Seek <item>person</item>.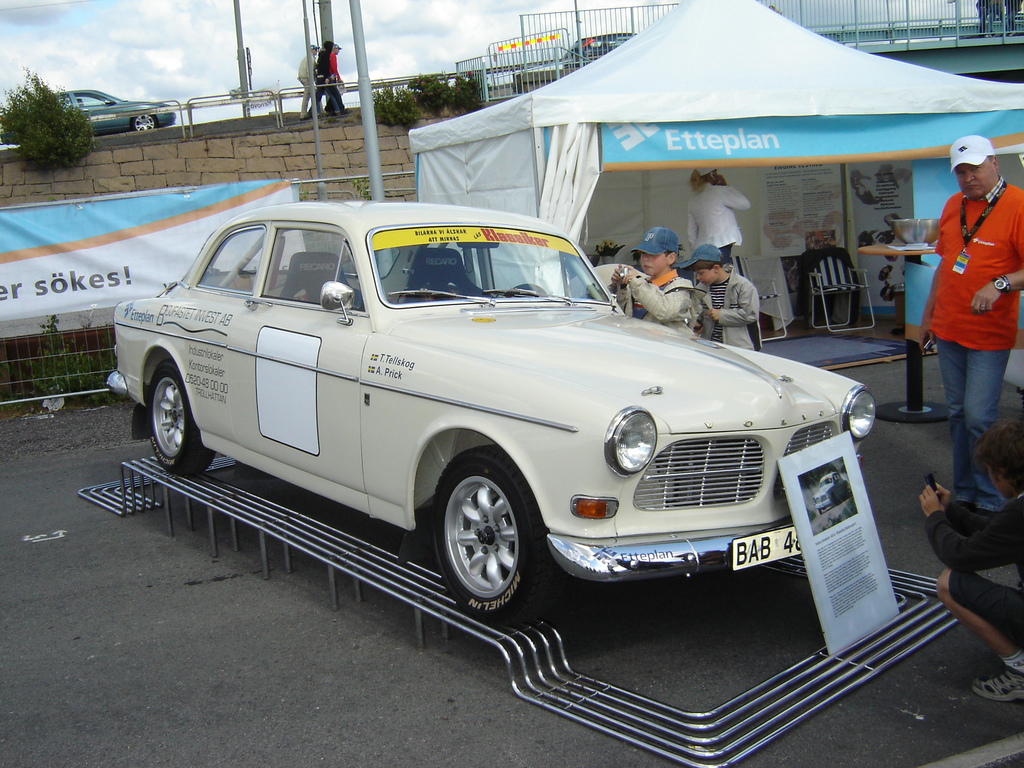
[918,413,1023,702].
